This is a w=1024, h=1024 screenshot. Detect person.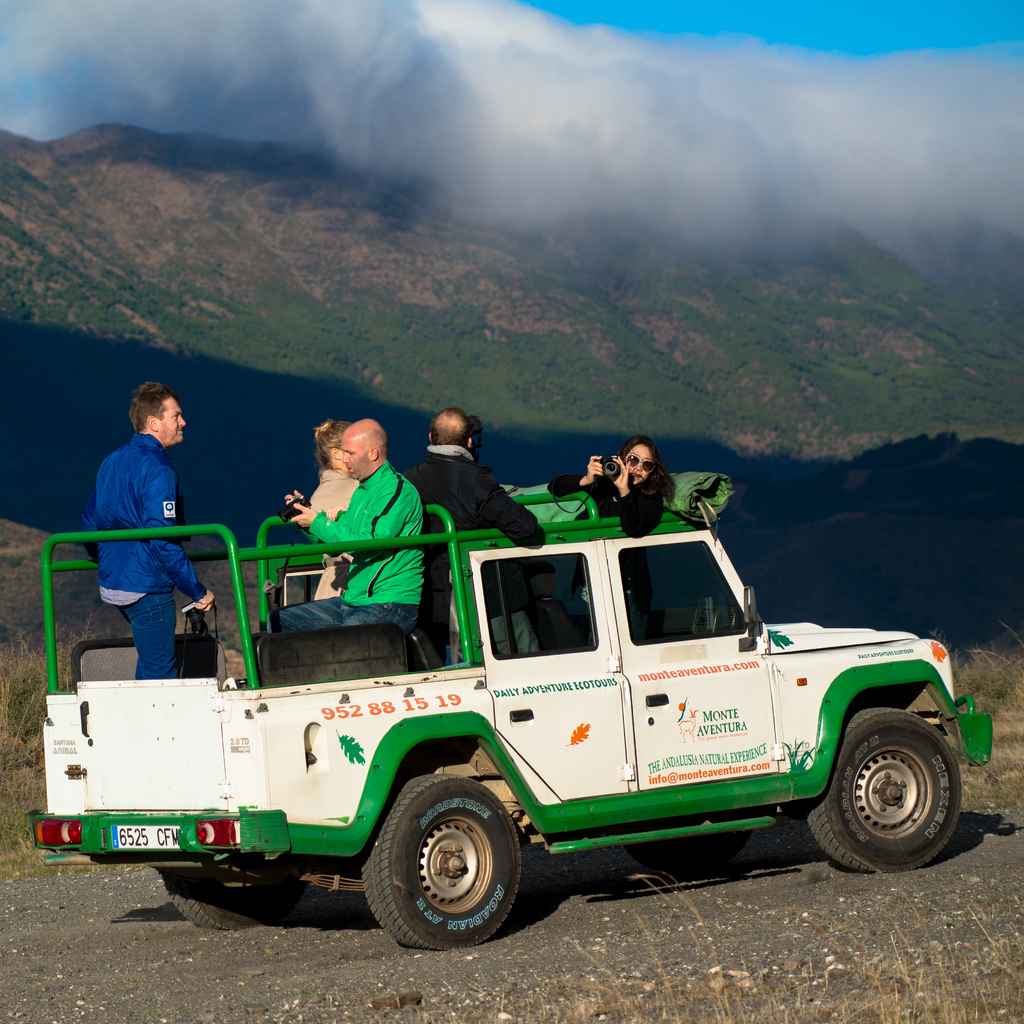
bbox(276, 413, 428, 637).
